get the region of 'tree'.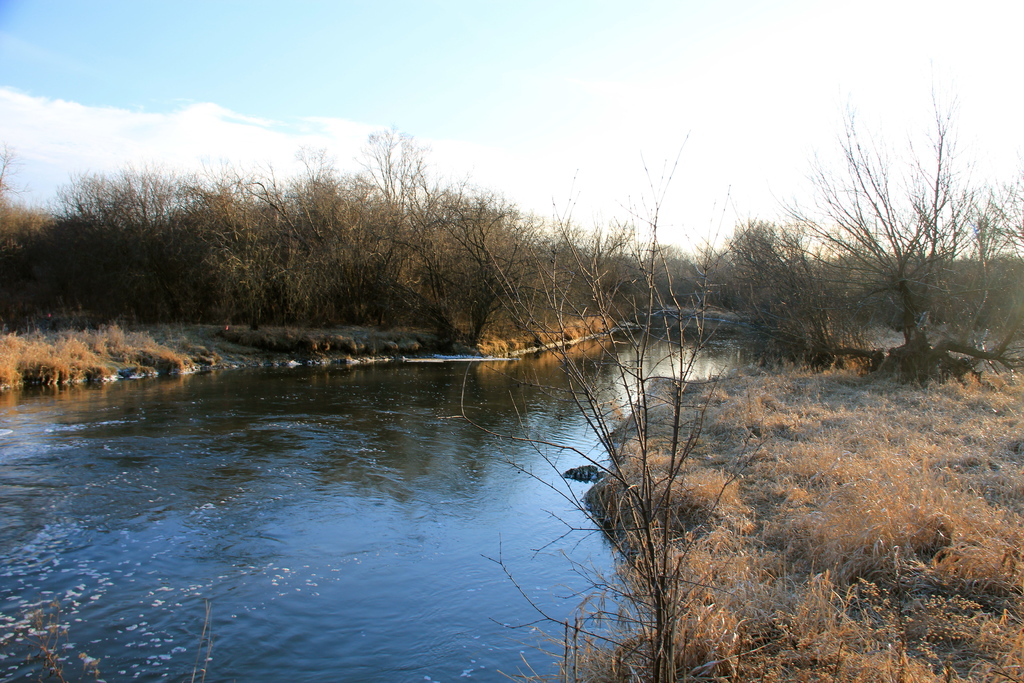
box(769, 49, 986, 384).
